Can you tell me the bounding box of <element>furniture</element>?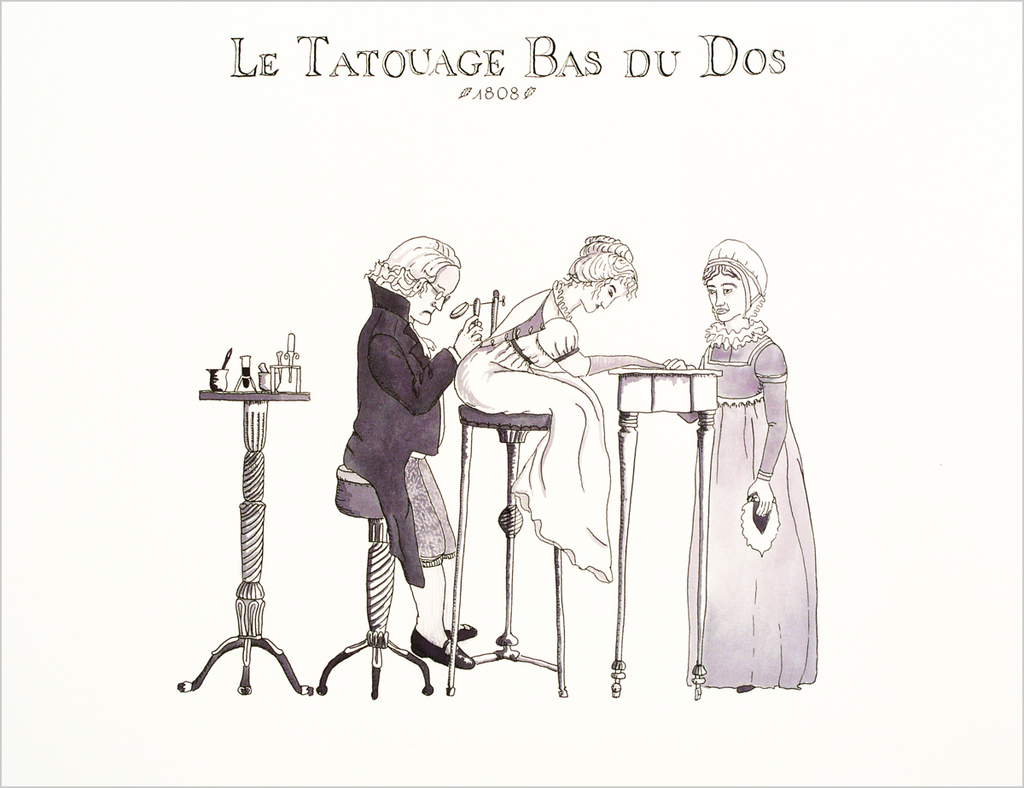
bbox=(446, 406, 568, 699).
